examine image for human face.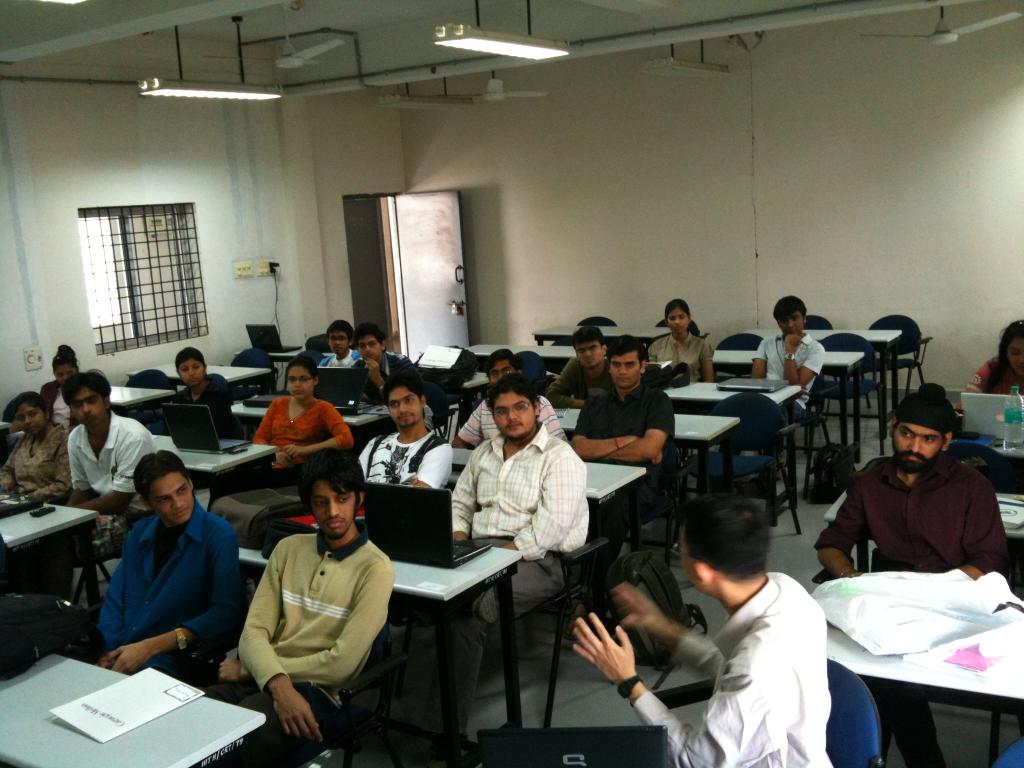
Examination result: select_region(13, 401, 48, 433).
